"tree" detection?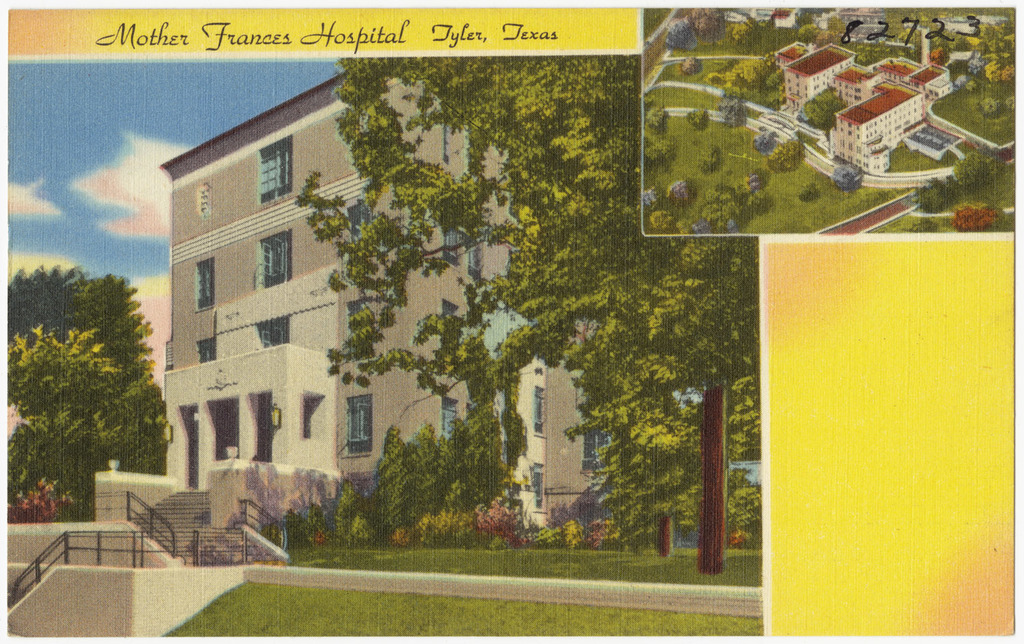
(949,149,1004,189)
